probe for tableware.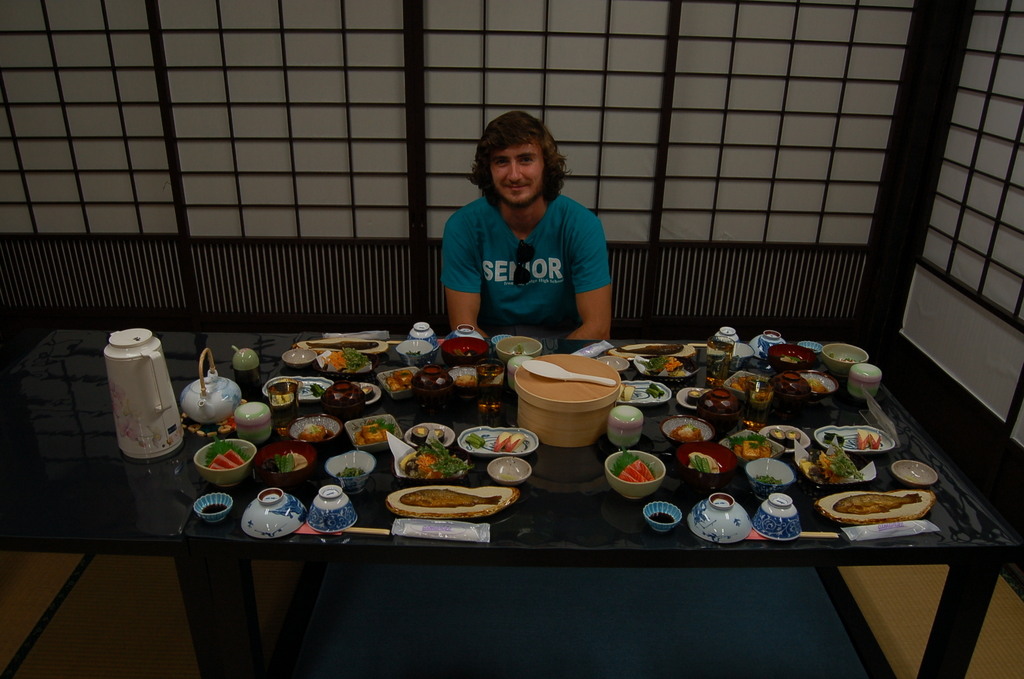
Probe result: locate(492, 334, 515, 346).
